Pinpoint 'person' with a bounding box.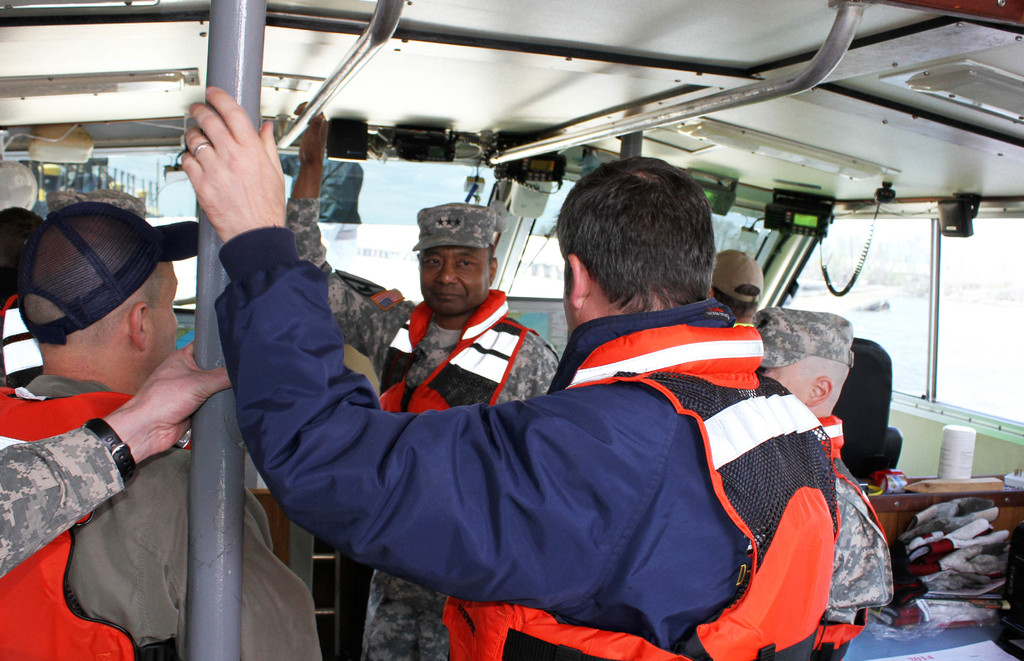
284 109 568 660.
